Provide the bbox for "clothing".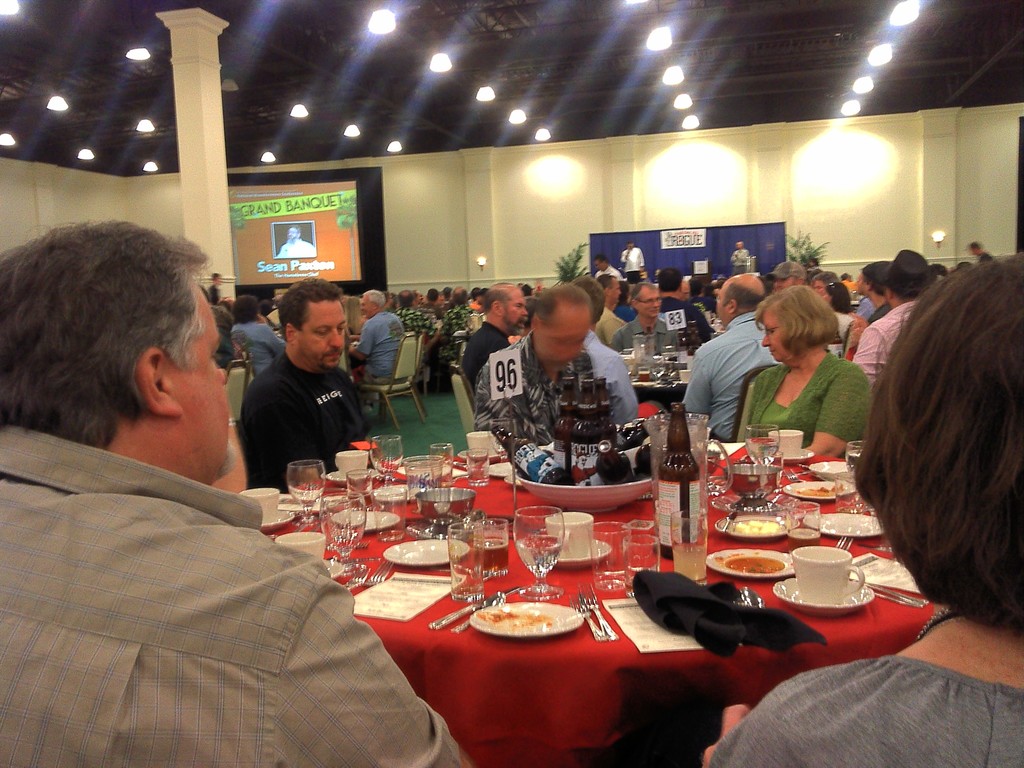
box(205, 280, 222, 306).
